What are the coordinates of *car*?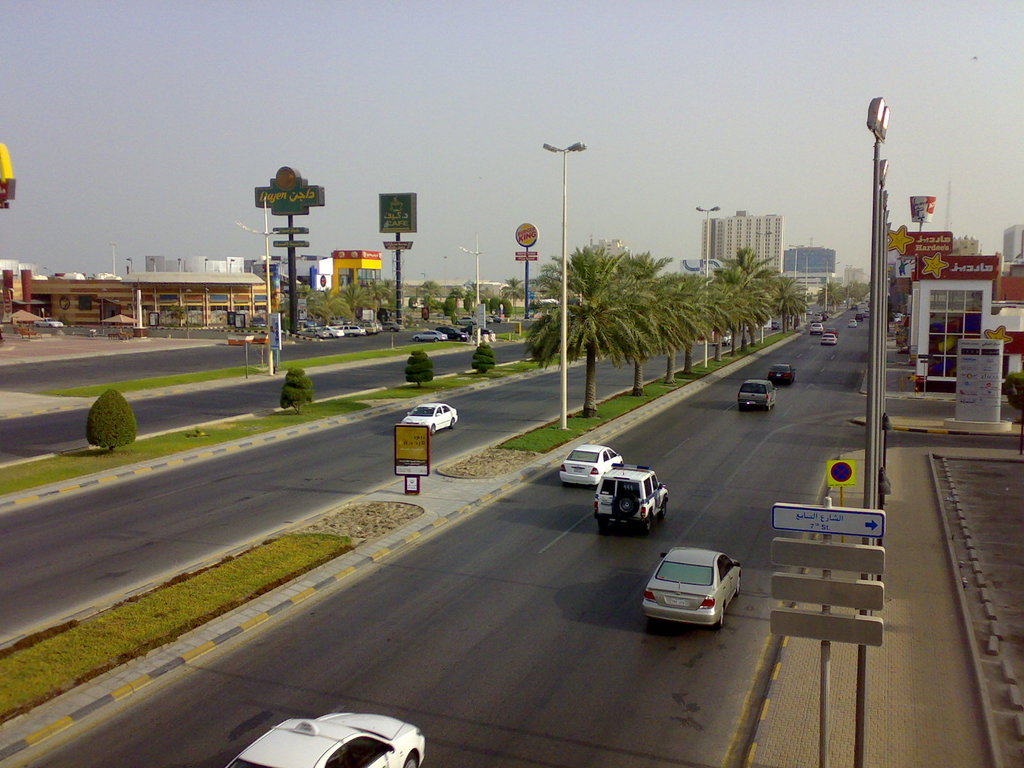
[808,321,822,332].
